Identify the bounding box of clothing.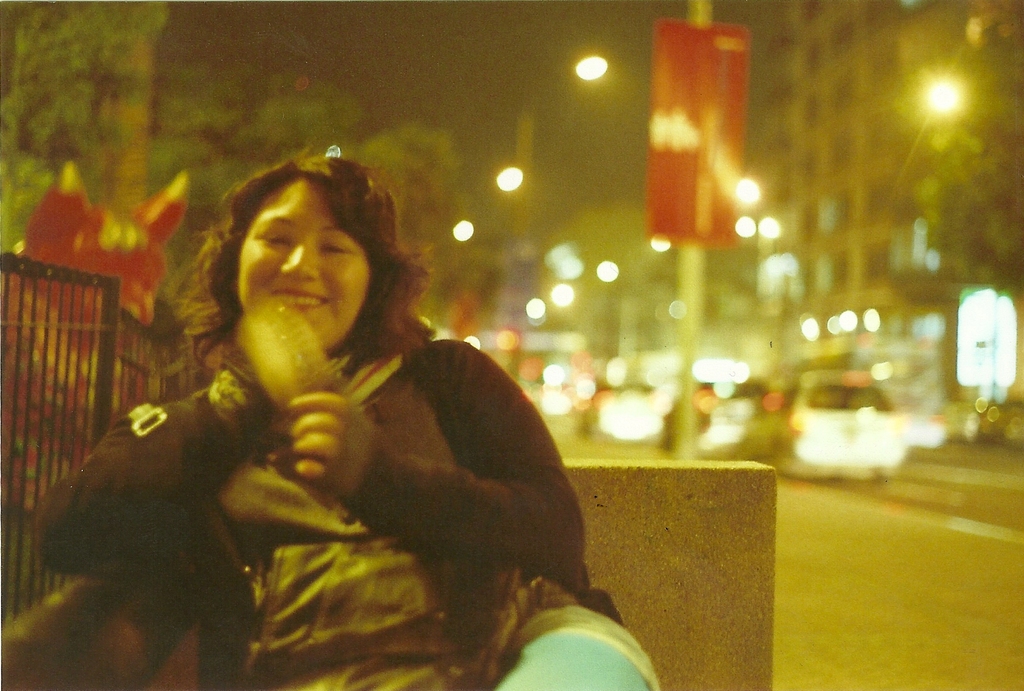
101 257 608 673.
